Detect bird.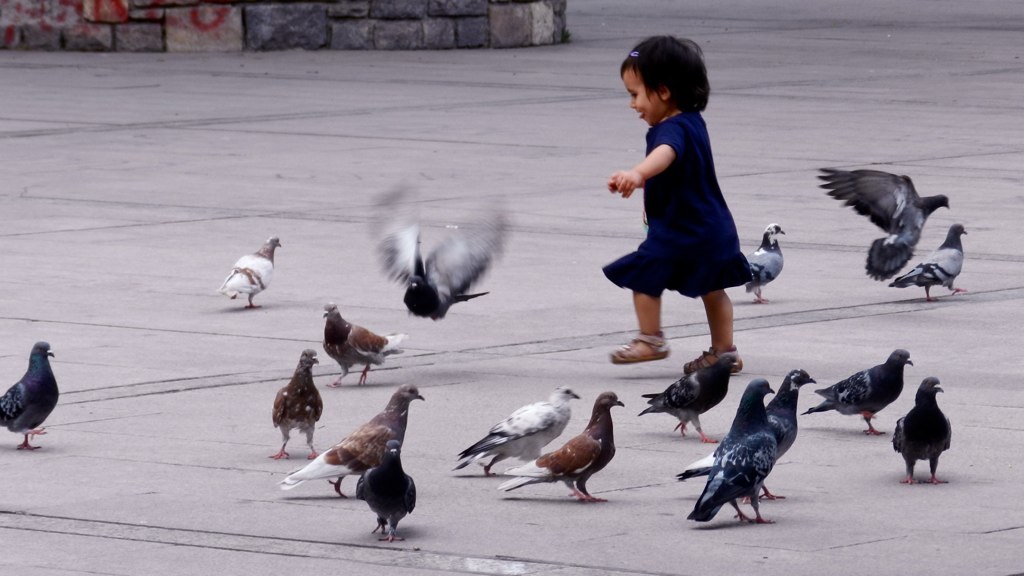
Detected at bbox=(320, 299, 410, 388).
